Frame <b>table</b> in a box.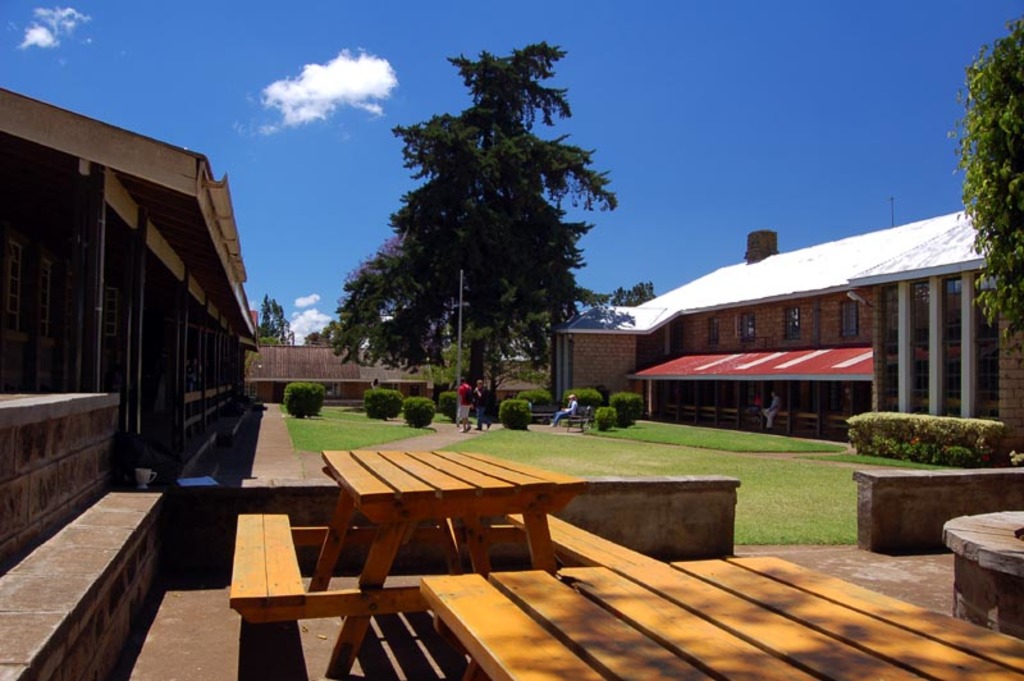
left=420, top=553, right=1023, bottom=680.
